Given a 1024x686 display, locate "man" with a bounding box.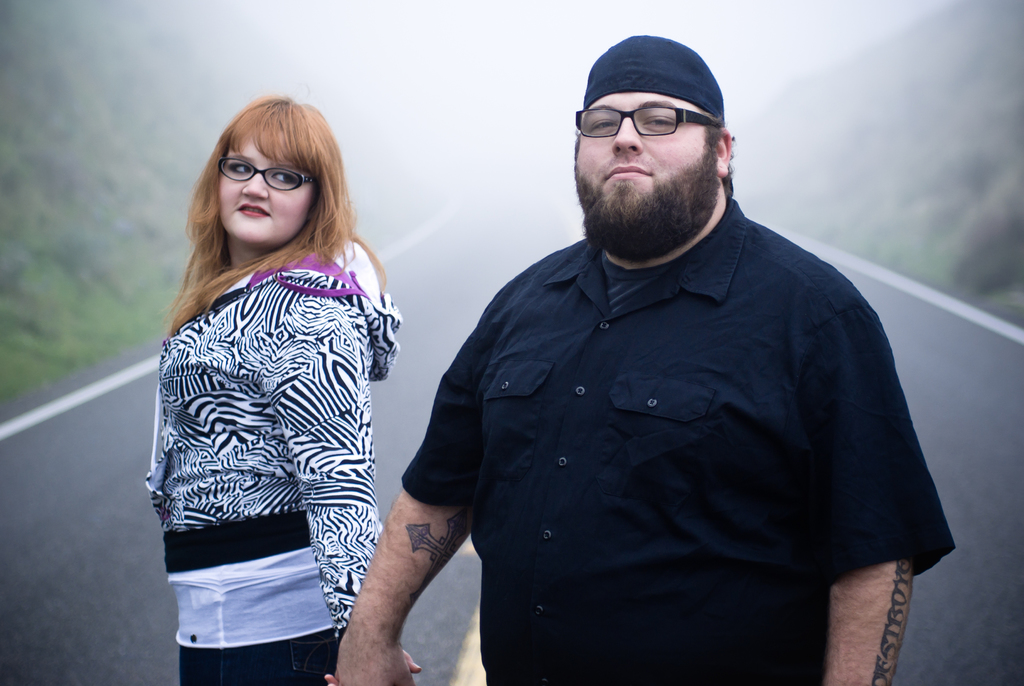
Located: (354, 22, 971, 664).
